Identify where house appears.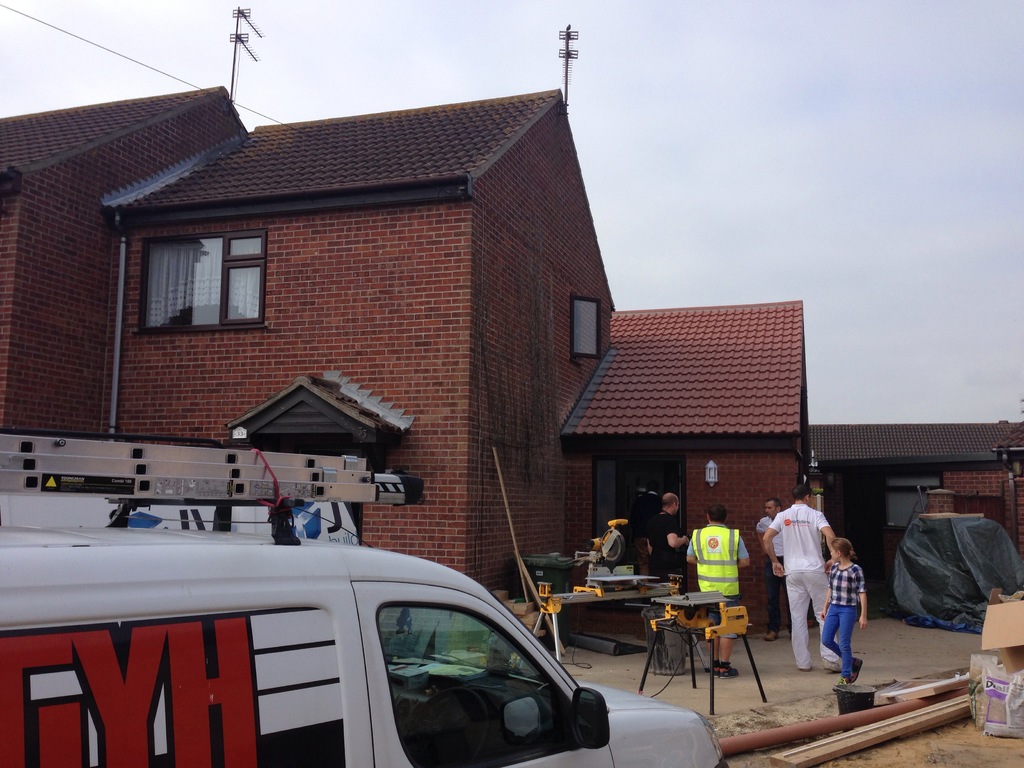
Appears at [left=0, top=85, right=237, bottom=522].
